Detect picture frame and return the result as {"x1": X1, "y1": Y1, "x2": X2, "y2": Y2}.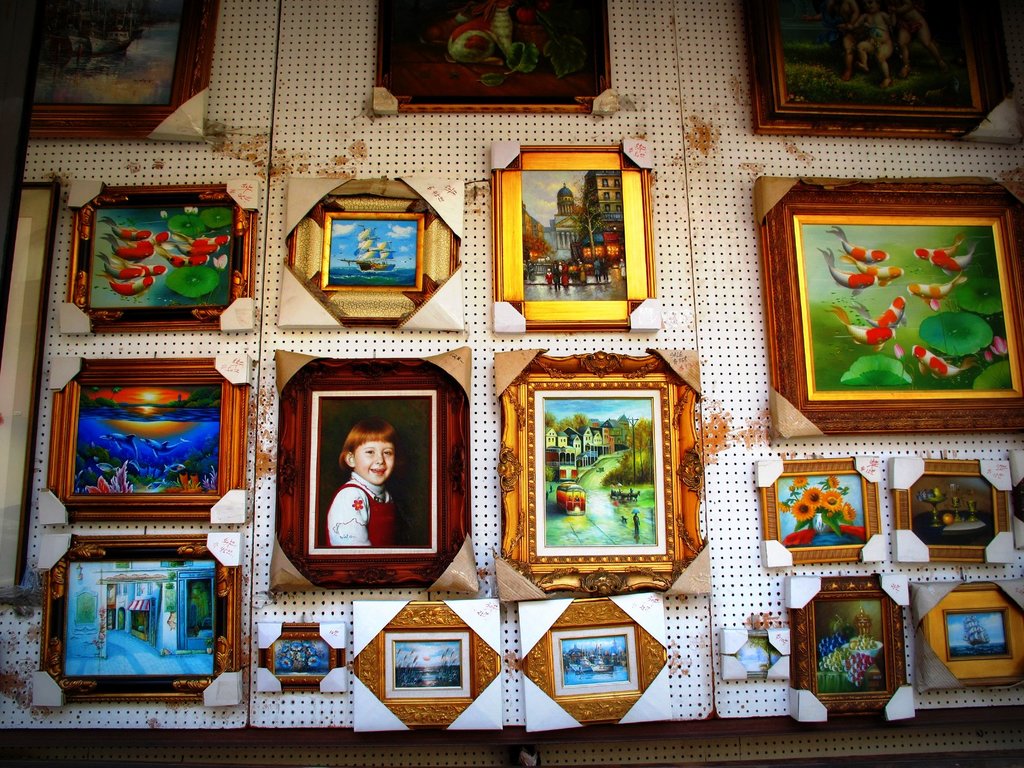
{"x1": 906, "y1": 582, "x2": 1023, "y2": 696}.
